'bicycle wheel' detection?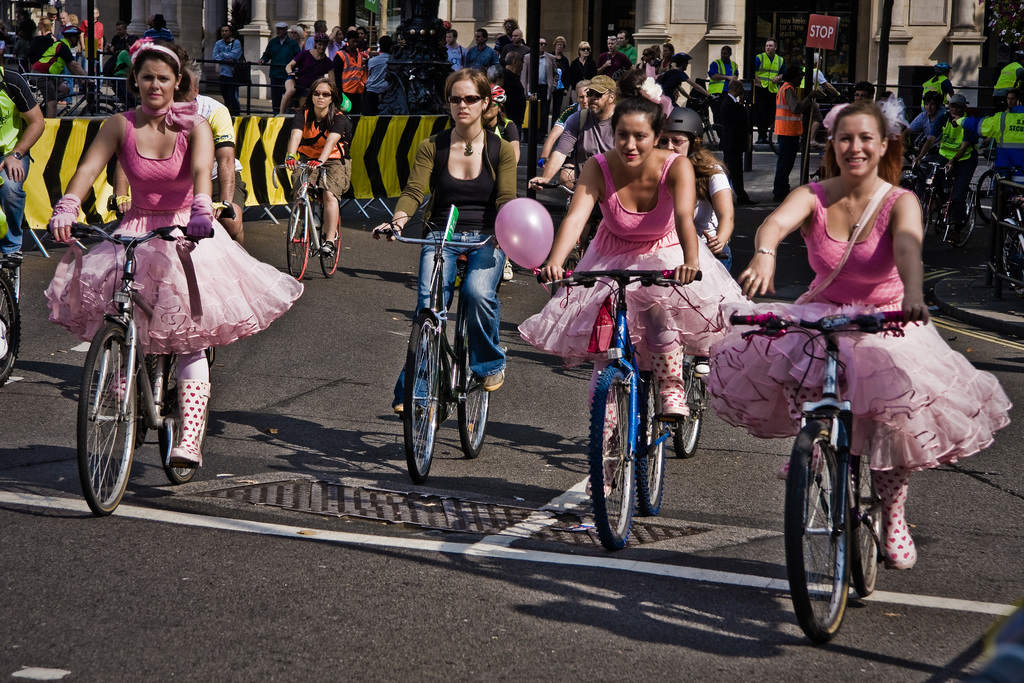
<box>849,457,883,595</box>
